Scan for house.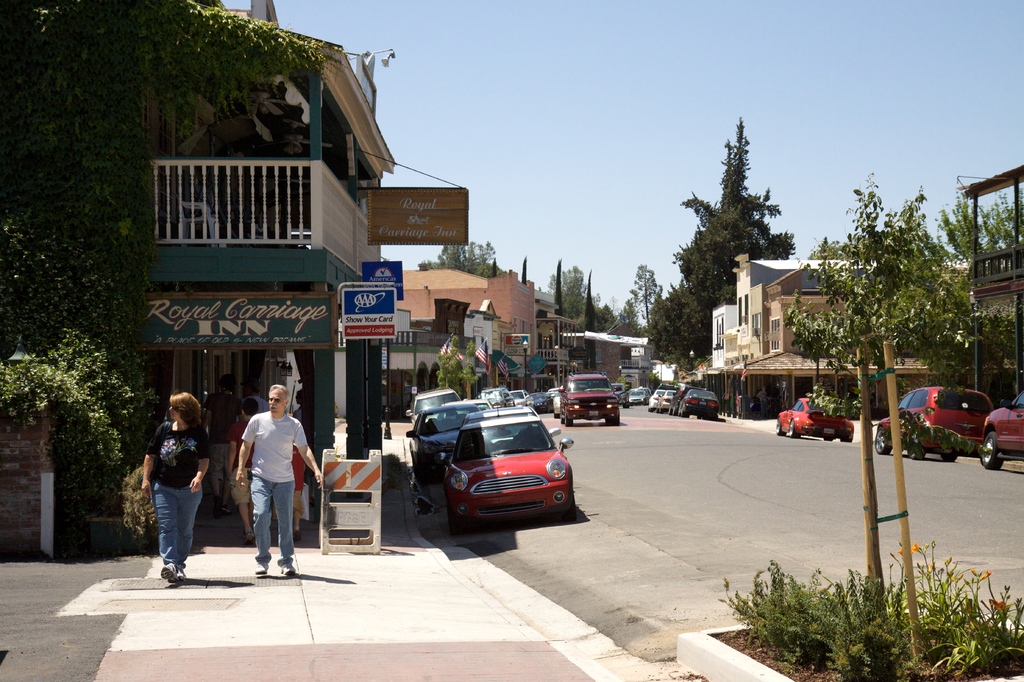
Scan result: box(713, 252, 979, 421).
